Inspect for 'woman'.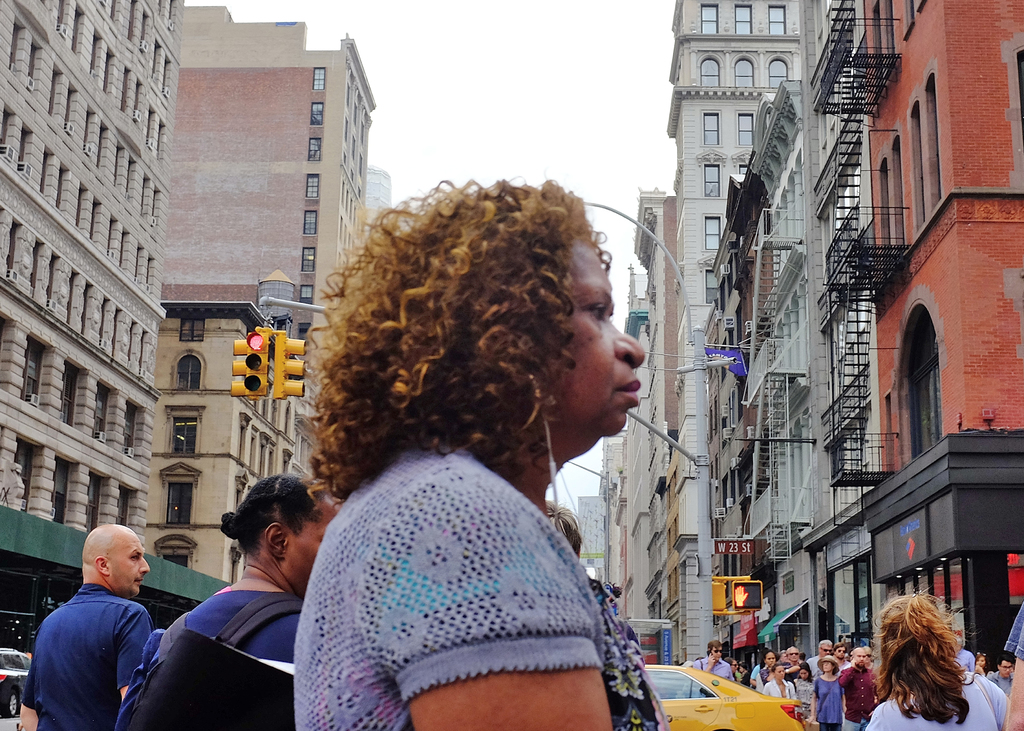
Inspection: [left=116, top=475, right=337, bottom=730].
